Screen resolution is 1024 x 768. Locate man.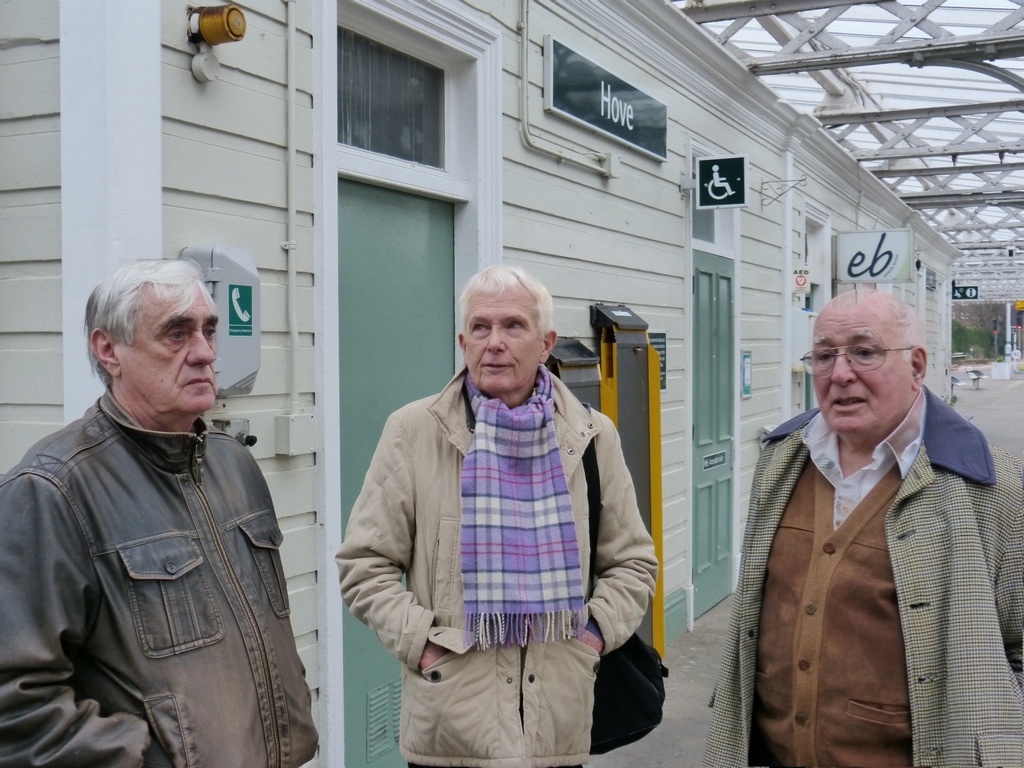
(x1=333, y1=259, x2=660, y2=767).
